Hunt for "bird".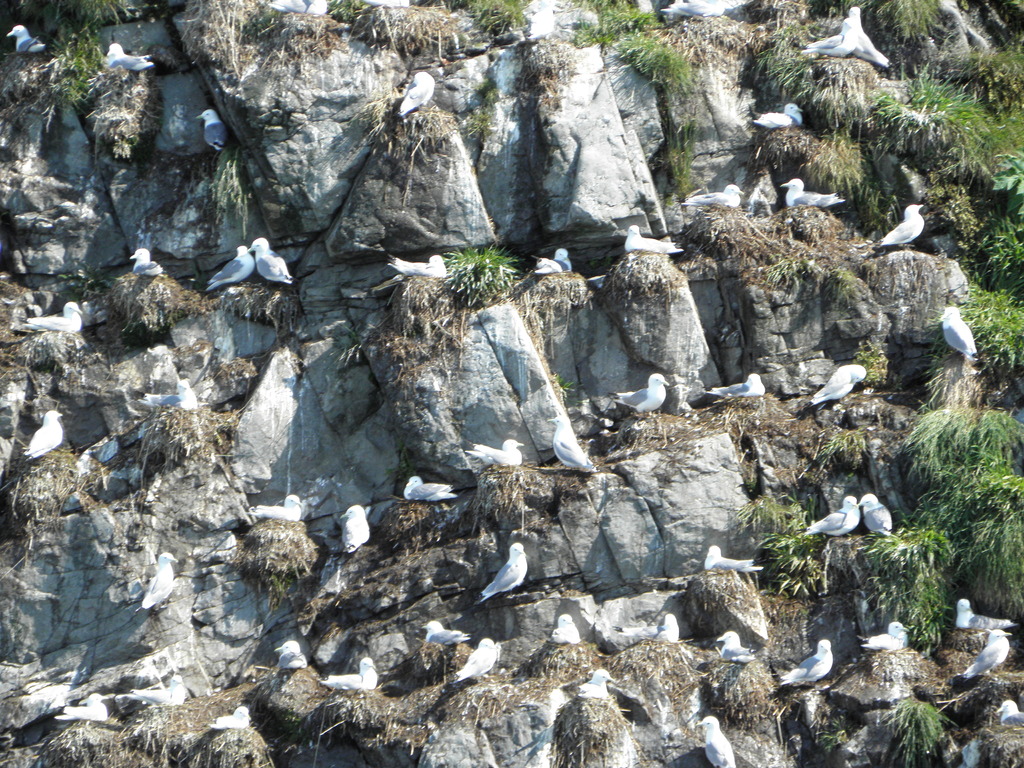
Hunted down at 117, 673, 189, 708.
